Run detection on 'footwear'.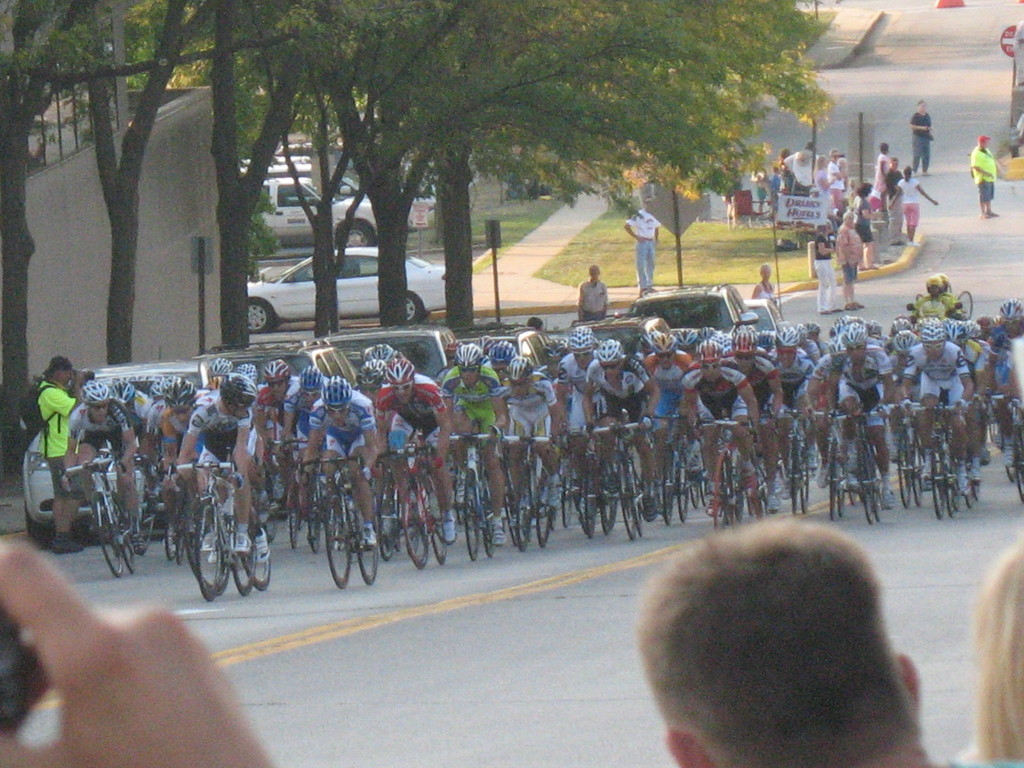
Result: {"left": 999, "top": 443, "right": 1019, "bottom": 464}.
